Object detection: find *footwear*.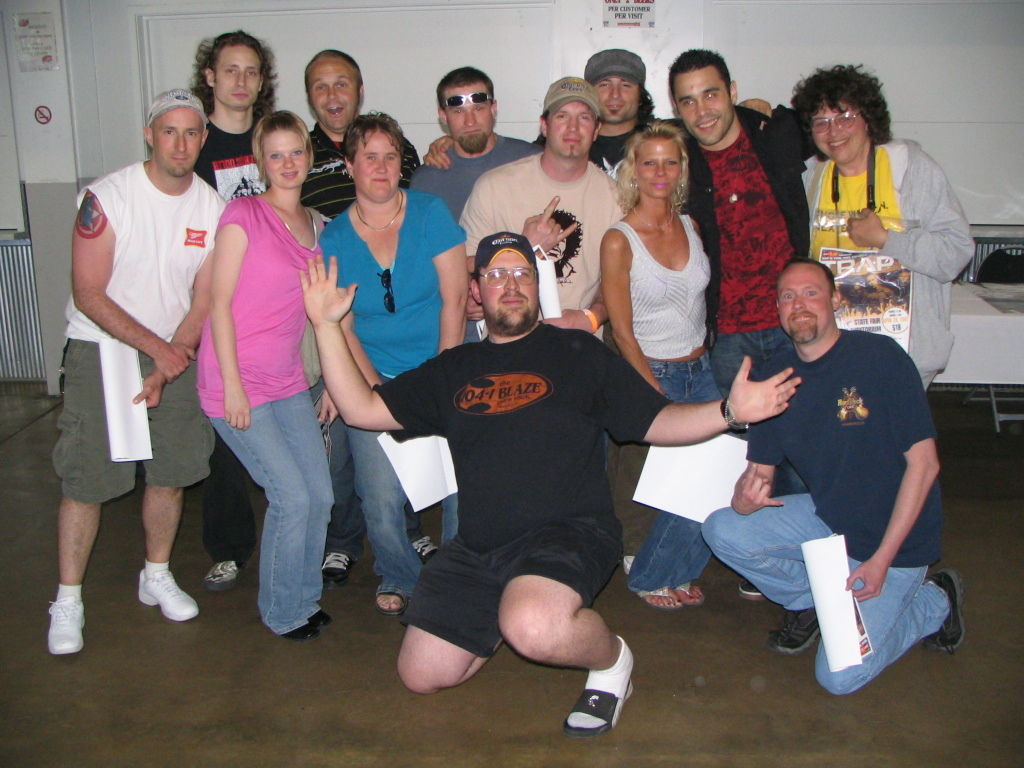
pyautogui.locateOnScreen(48, 585, 86, 655).
